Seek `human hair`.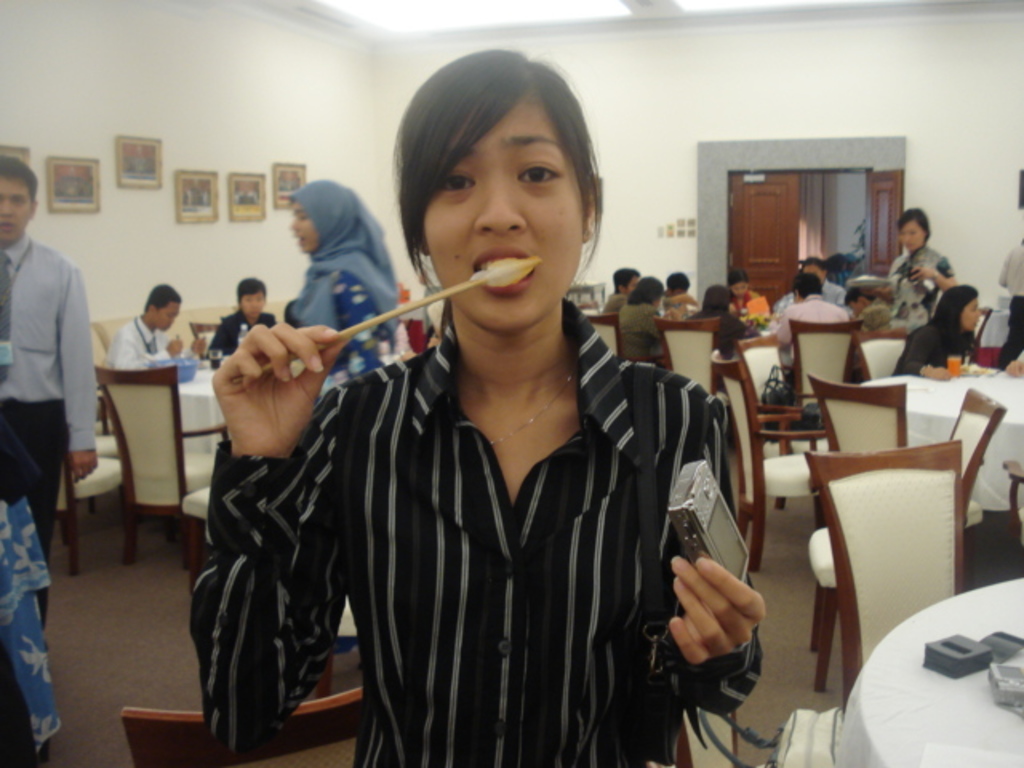
box=[789, 275, 824, 301].
